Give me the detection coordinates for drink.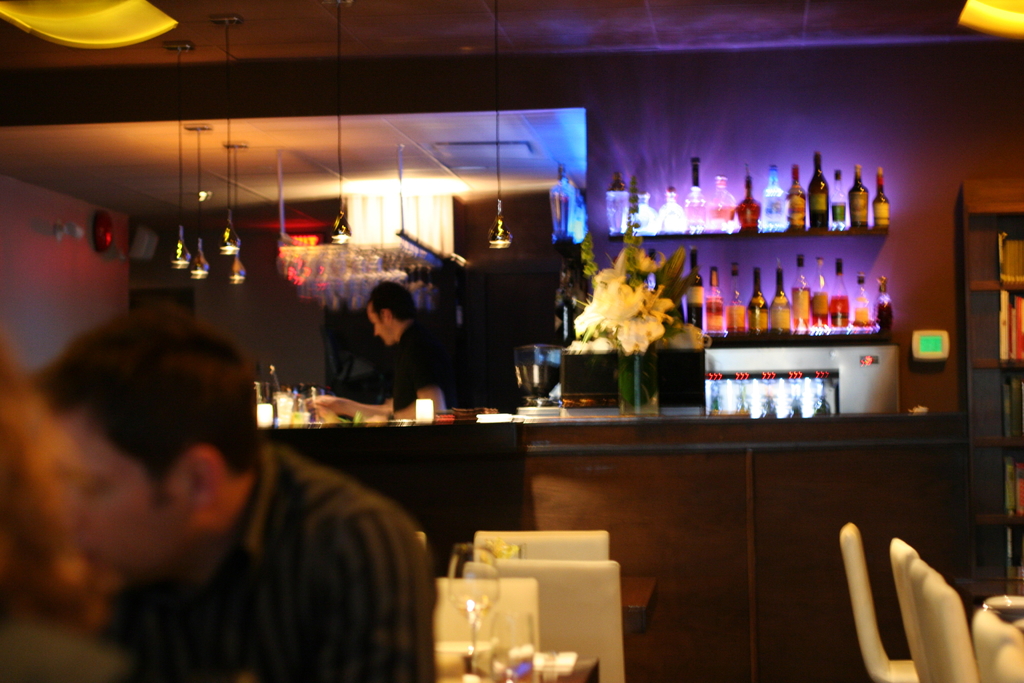
(x1=812, y1=254, x2=832, y2=325).
